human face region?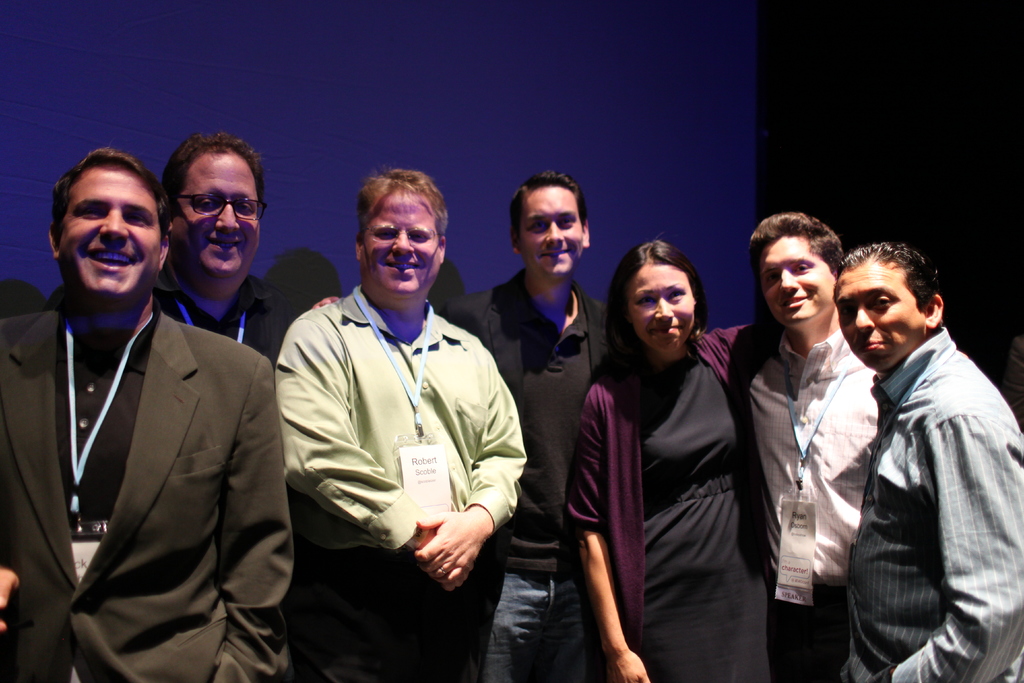
l=630, t=262, r=692, b=352
